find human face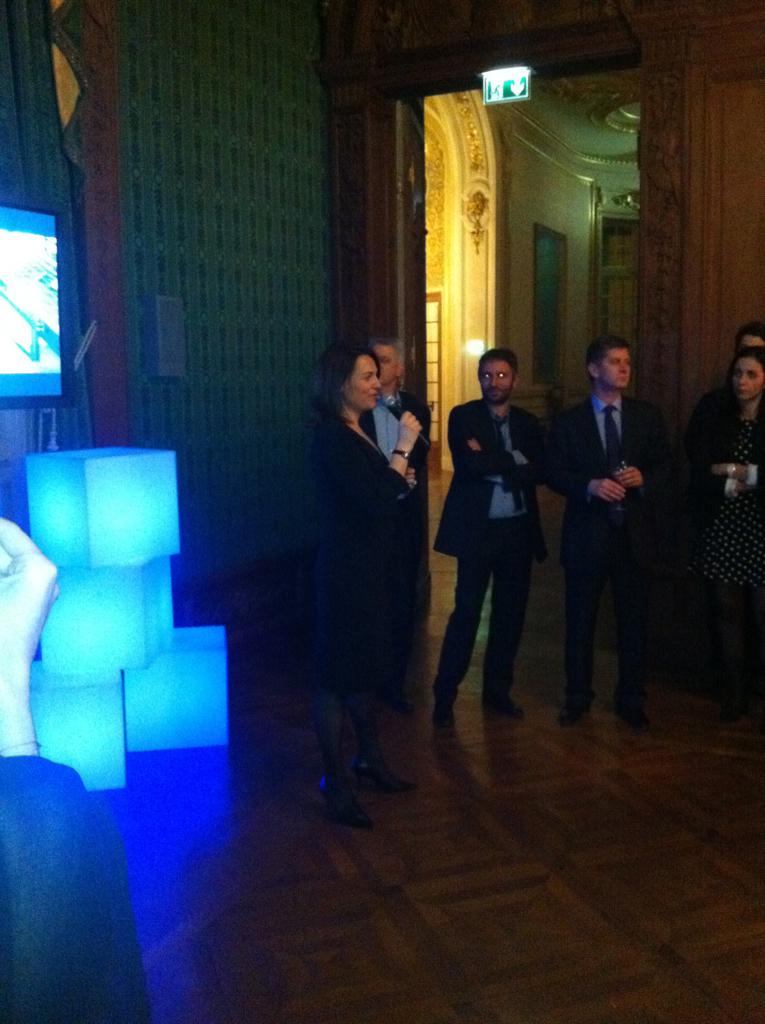
box=[737, 336, 764, 348]
